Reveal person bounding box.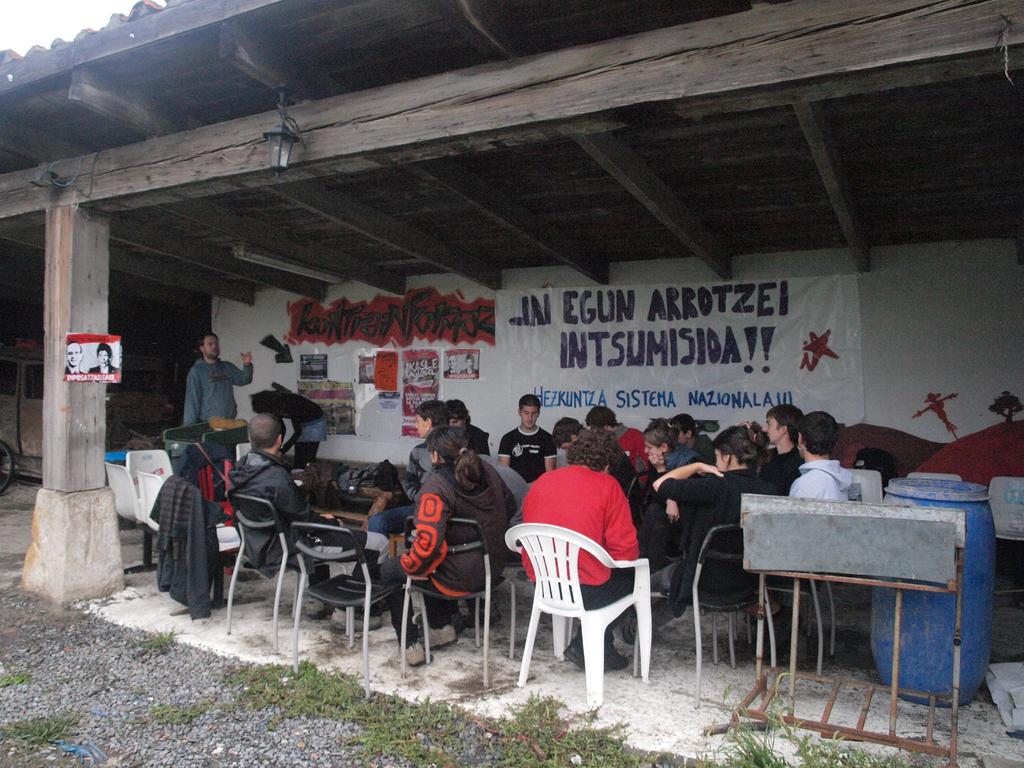
Revealed: pyautogui.locateOnScreen(228, 413, 381, 623).
